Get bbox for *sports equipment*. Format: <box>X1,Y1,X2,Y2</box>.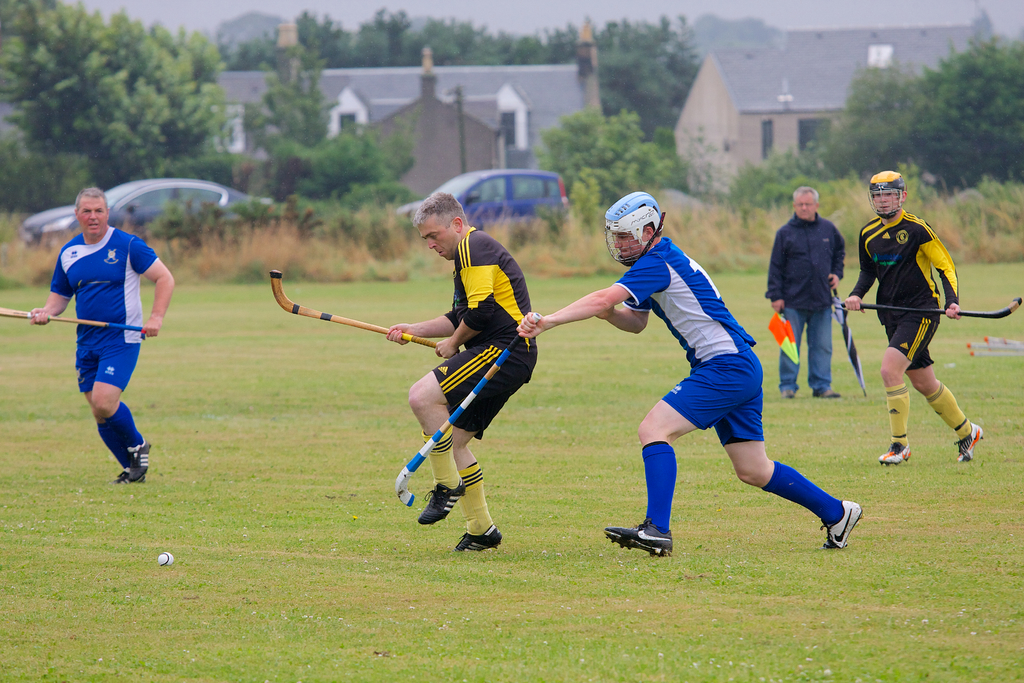
<box>0,303,161,327</box>.
